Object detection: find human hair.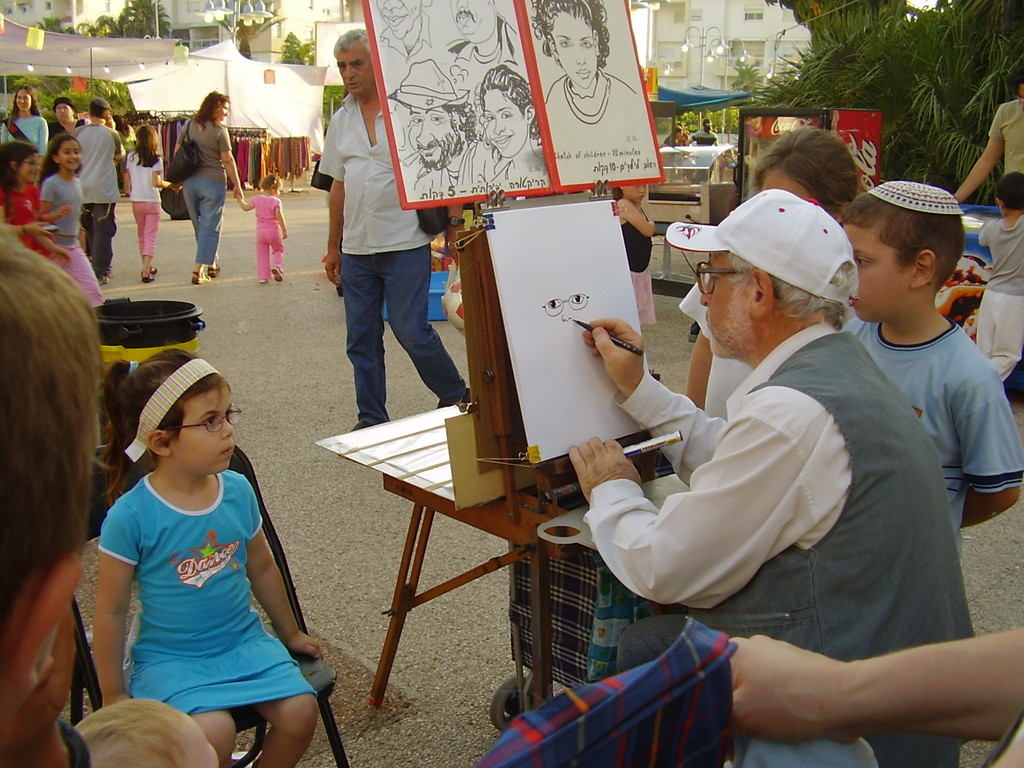
(left=138, top=124, right=156, bottom=158).
